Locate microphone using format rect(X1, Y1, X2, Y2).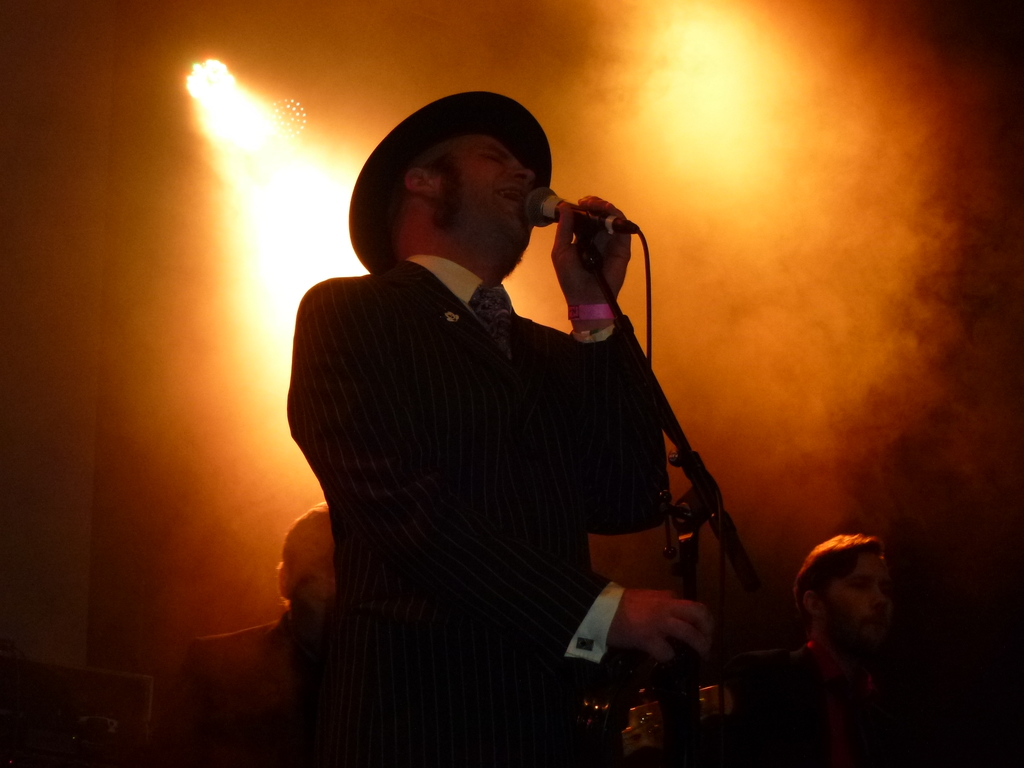
rect(519, 181, 610, 234).
